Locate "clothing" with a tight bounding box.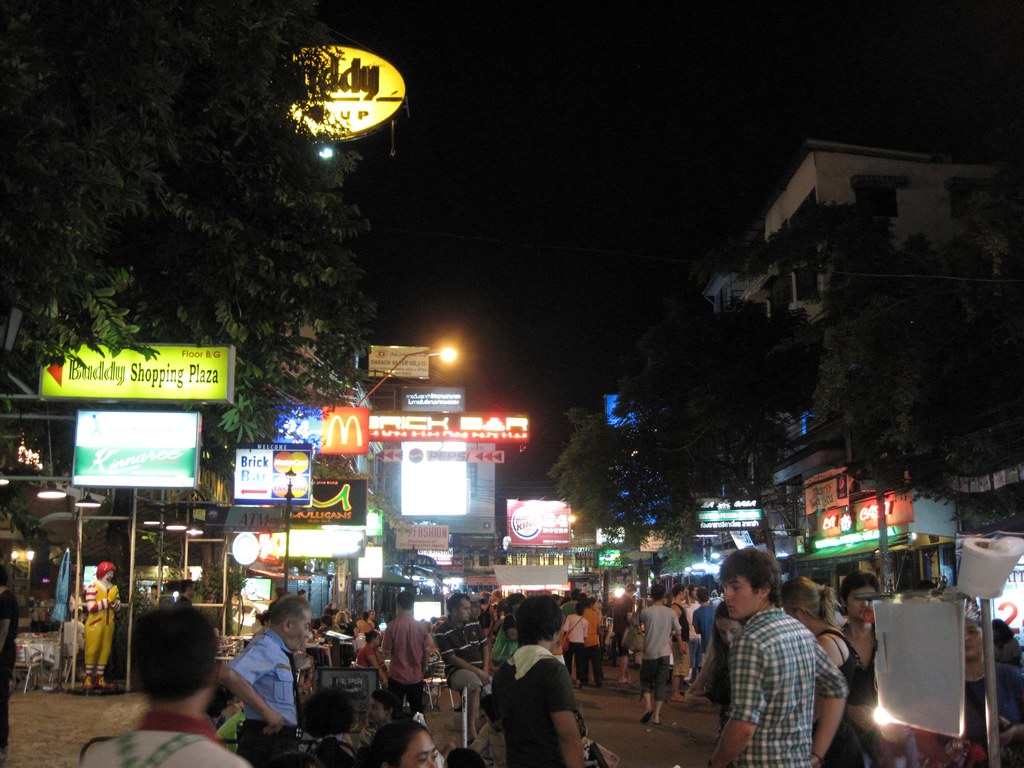
box=[235, 634, 293, 723].
